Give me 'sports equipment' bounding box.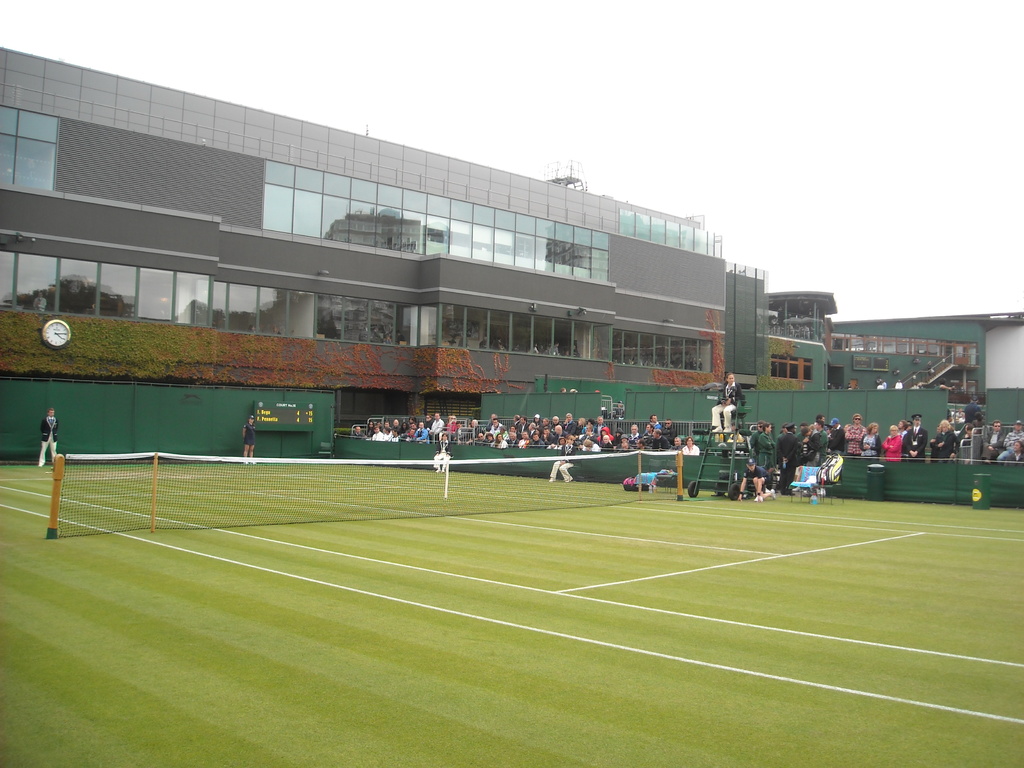
x1=753 y1=492 x2=762 y2=501.
